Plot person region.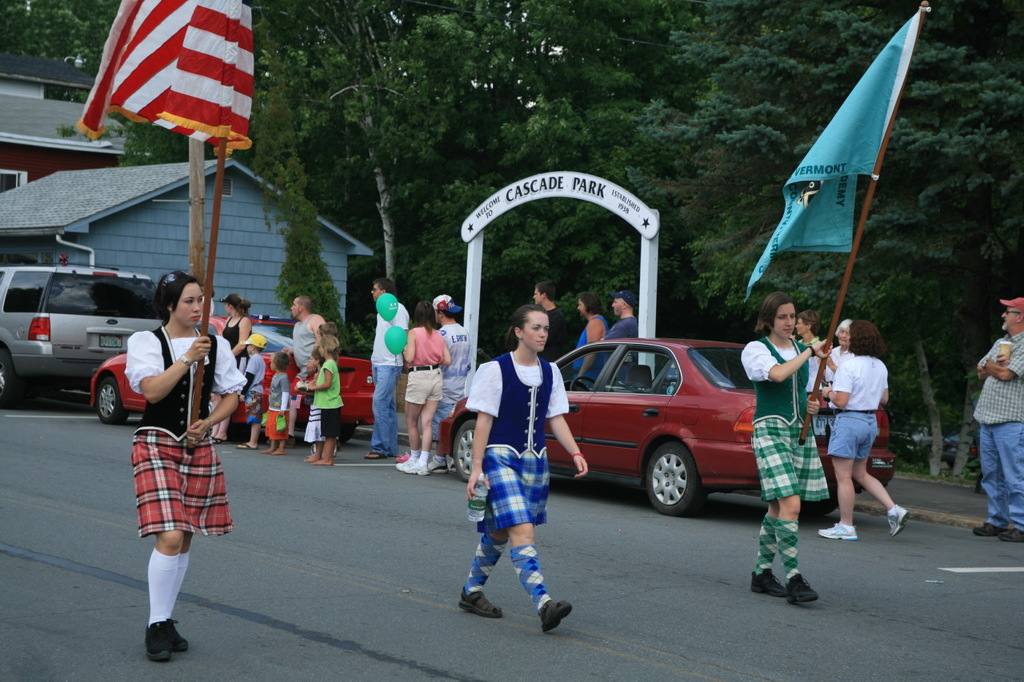
Plotted at [x1=367, y1=277, x2=412, y2=460].
